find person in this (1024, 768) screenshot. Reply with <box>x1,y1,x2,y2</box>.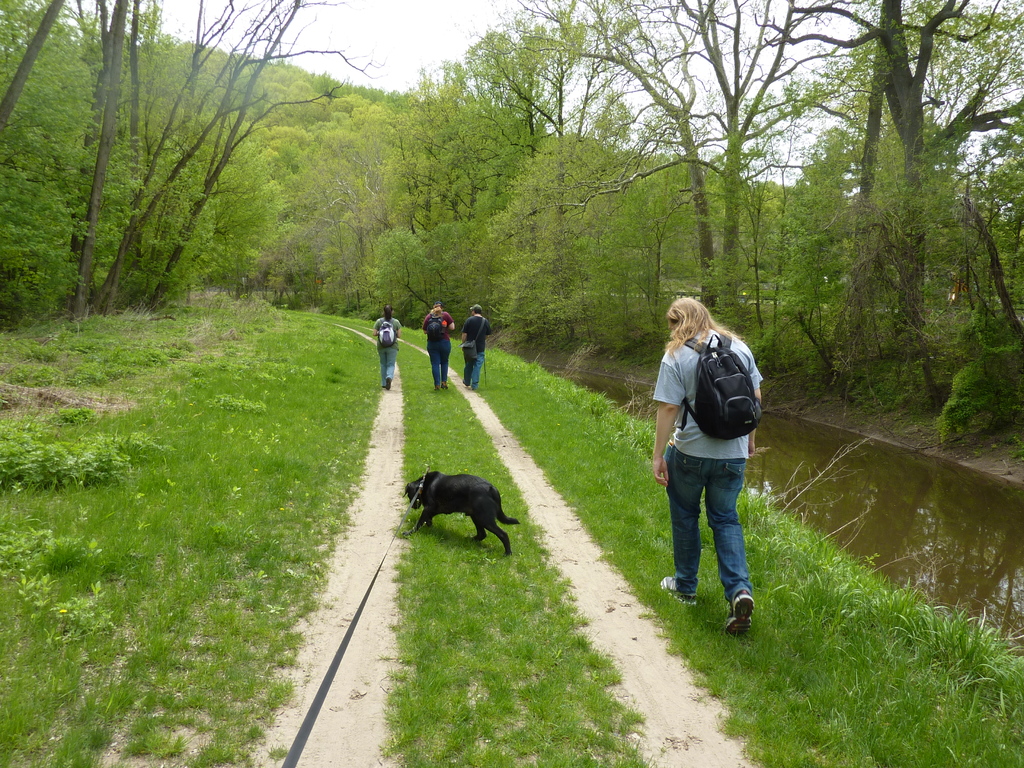
<box>372,304,403,388</box>.
